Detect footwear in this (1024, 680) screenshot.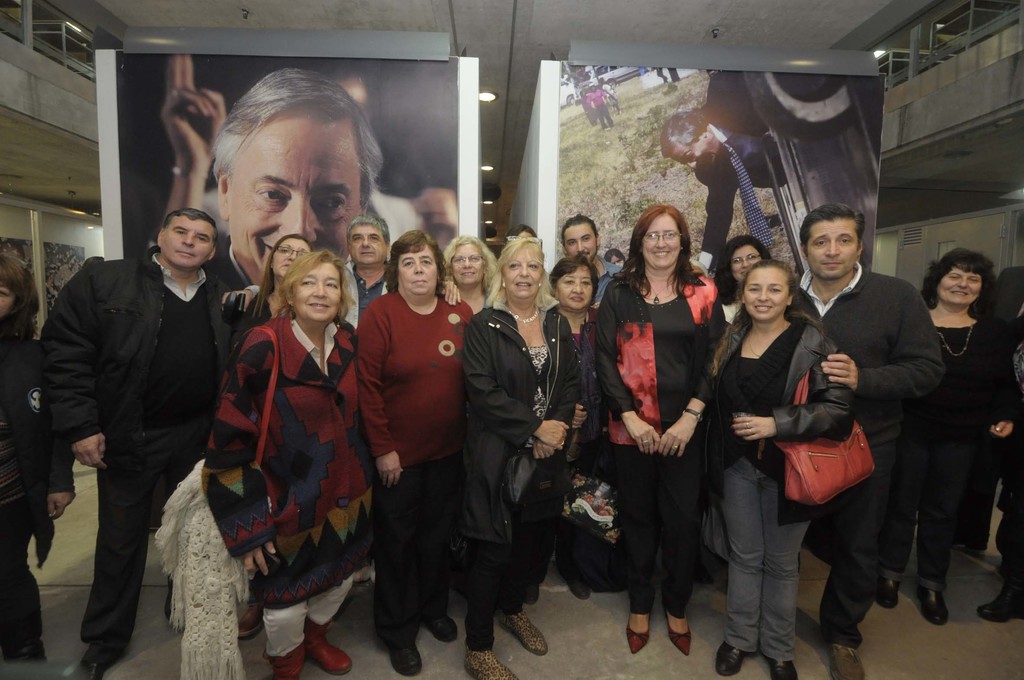
Detection: bbox(306, 618, 354, 677).
